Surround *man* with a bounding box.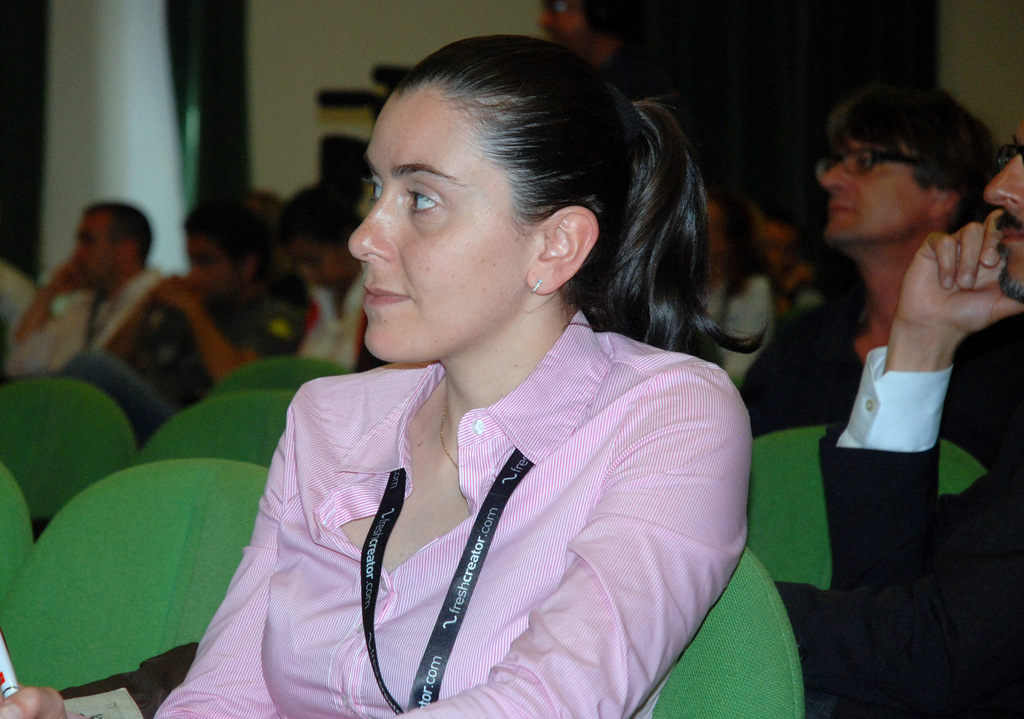
{"left": 108, "top": 191, "right": 309, "bottom": 391}.
